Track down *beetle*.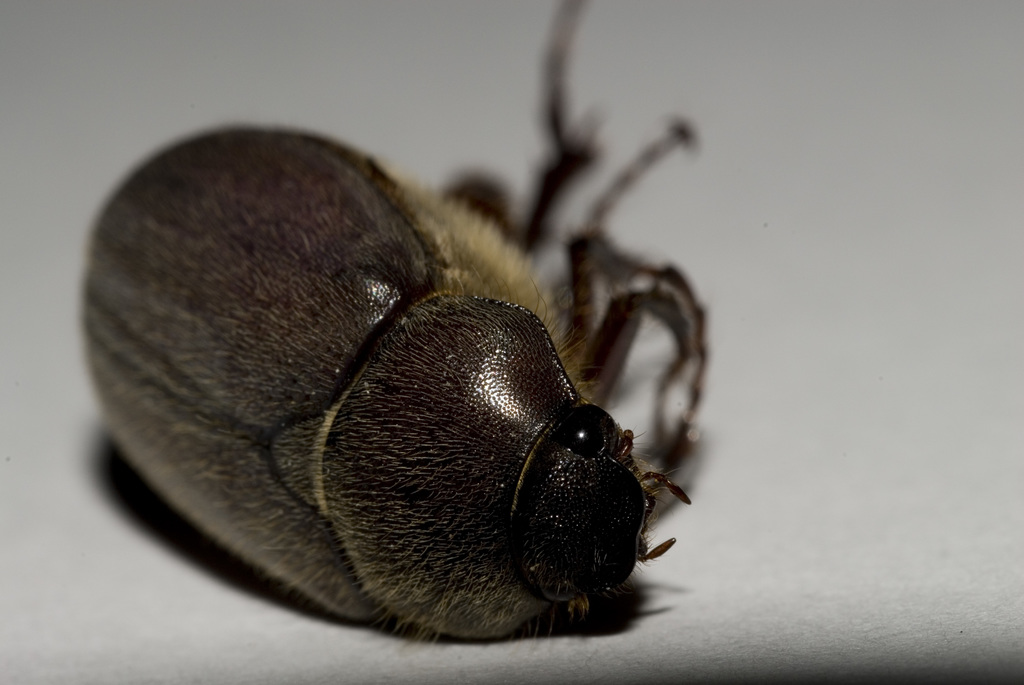
Tracked to box(81, 0, 698, 627).
